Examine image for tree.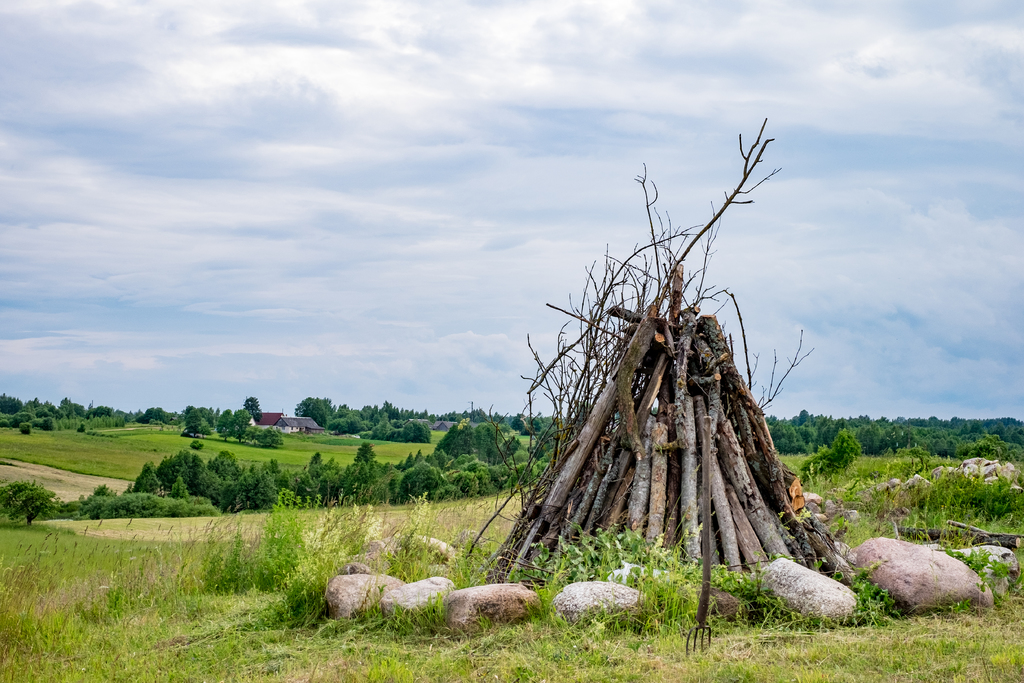
Examination result: <box>330,415,362,434</box>.
